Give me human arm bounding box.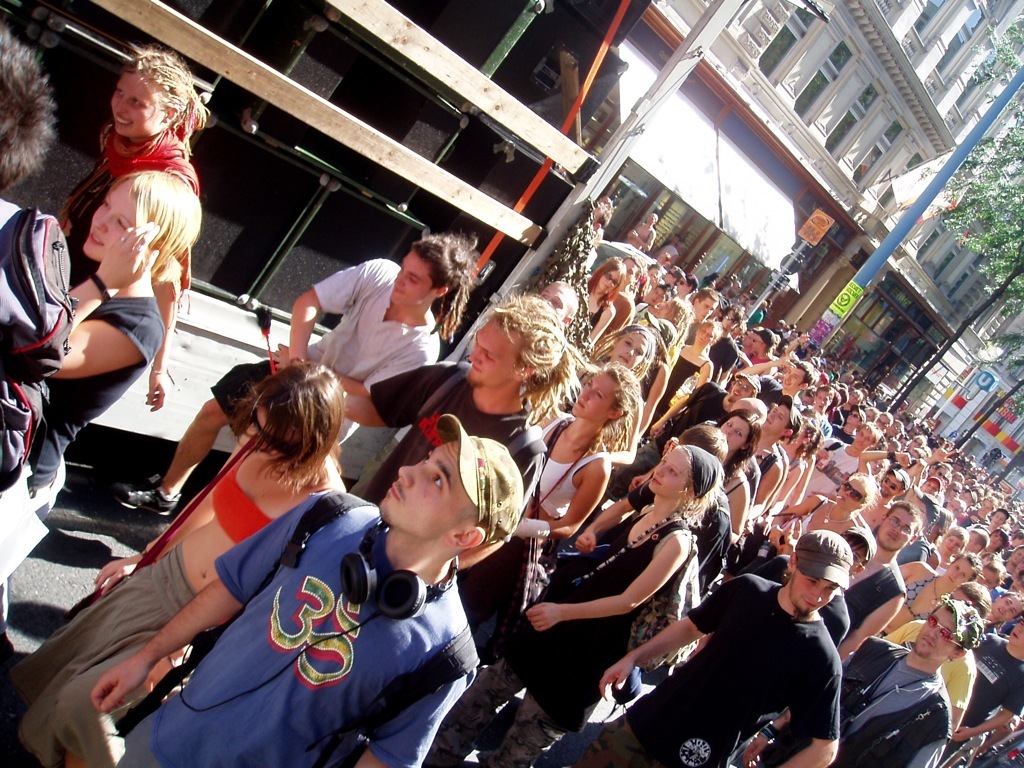
89,485,330,713.
